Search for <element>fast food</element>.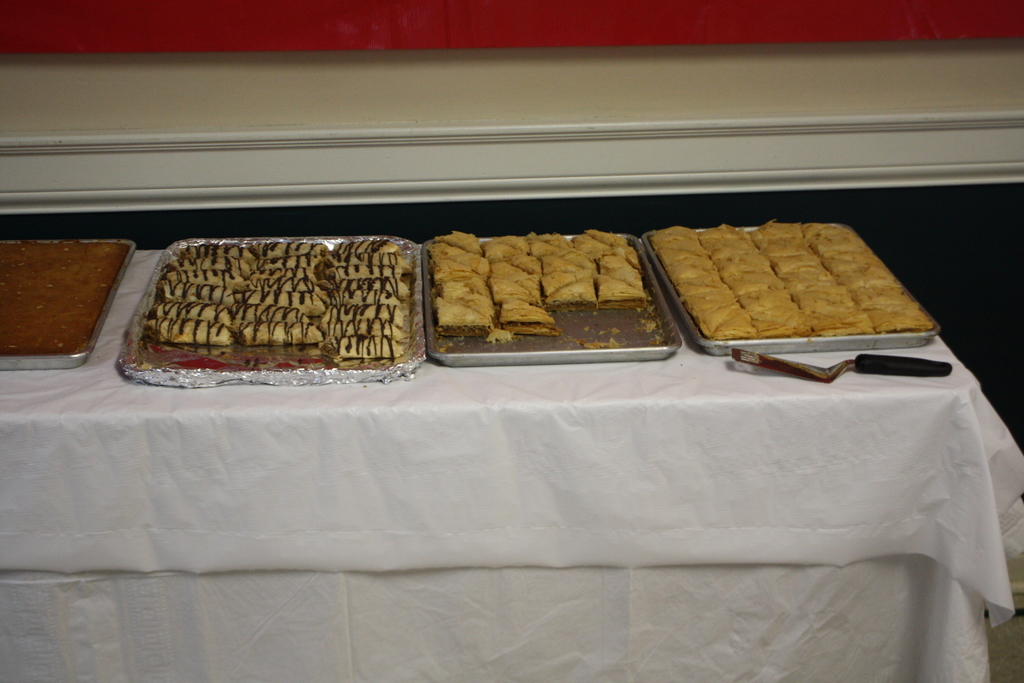
Found at <bbox>689, 291, 733, 313</bbox>.
